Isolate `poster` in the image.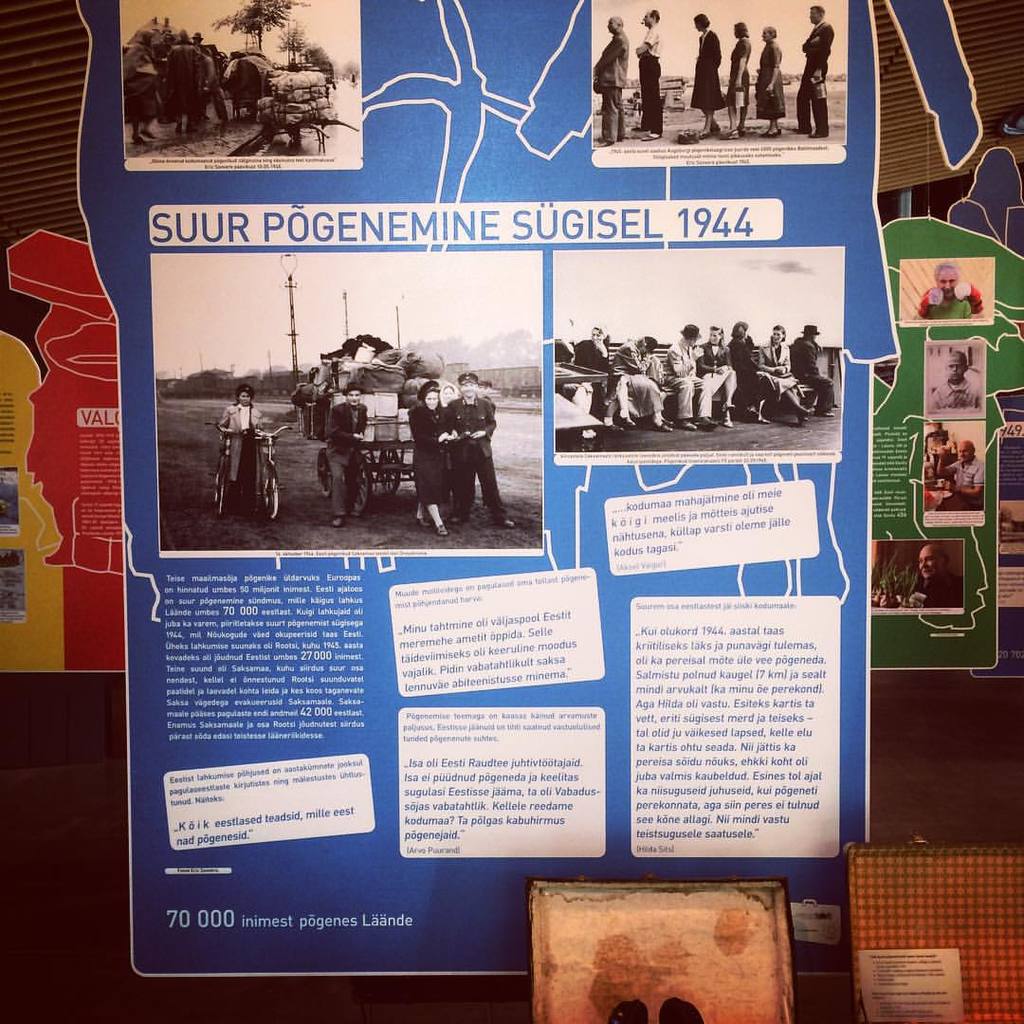
Isolated region: x1=76 y1=0 x2=989 y2=972.
